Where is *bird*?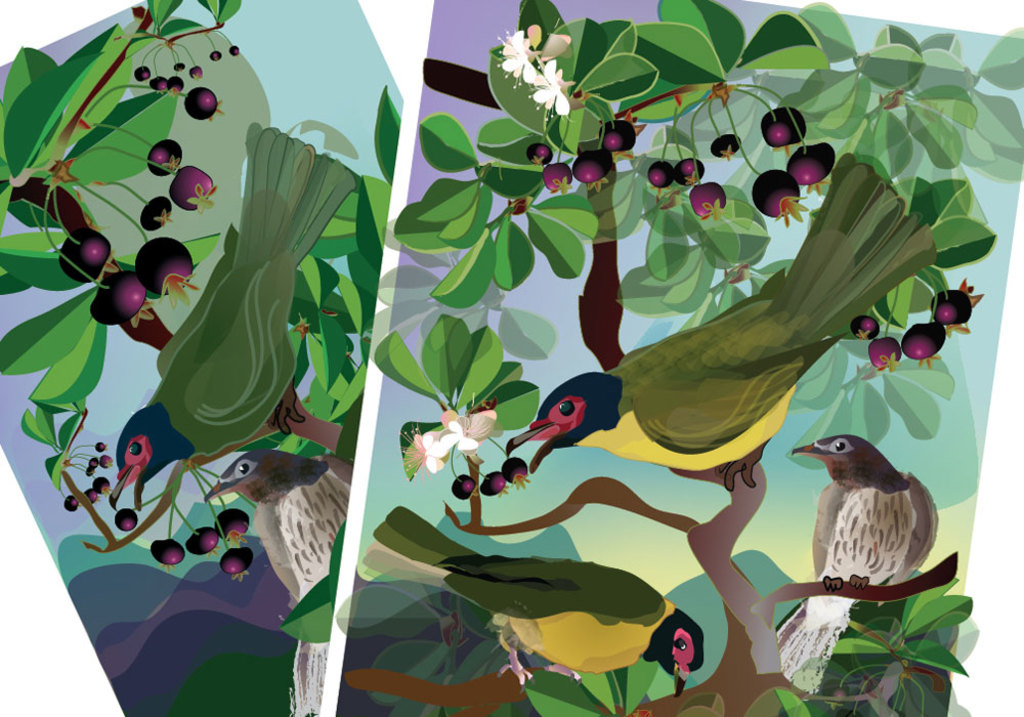
detection(104, 125, 362, 508).
